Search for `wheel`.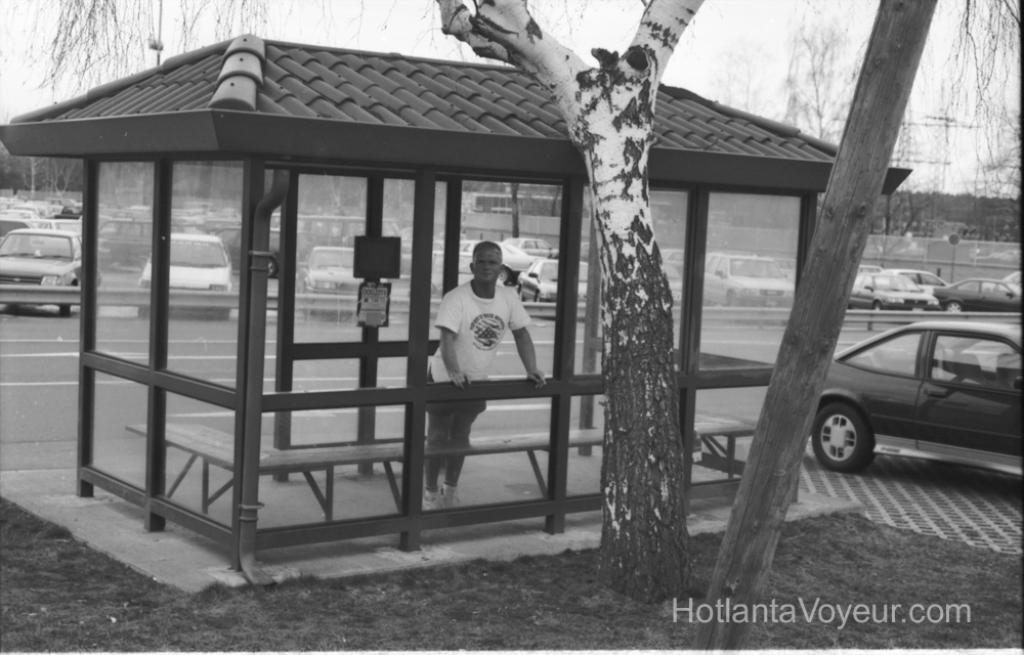
Found at <bbox>872, 301, 888, 311</bbox>.
